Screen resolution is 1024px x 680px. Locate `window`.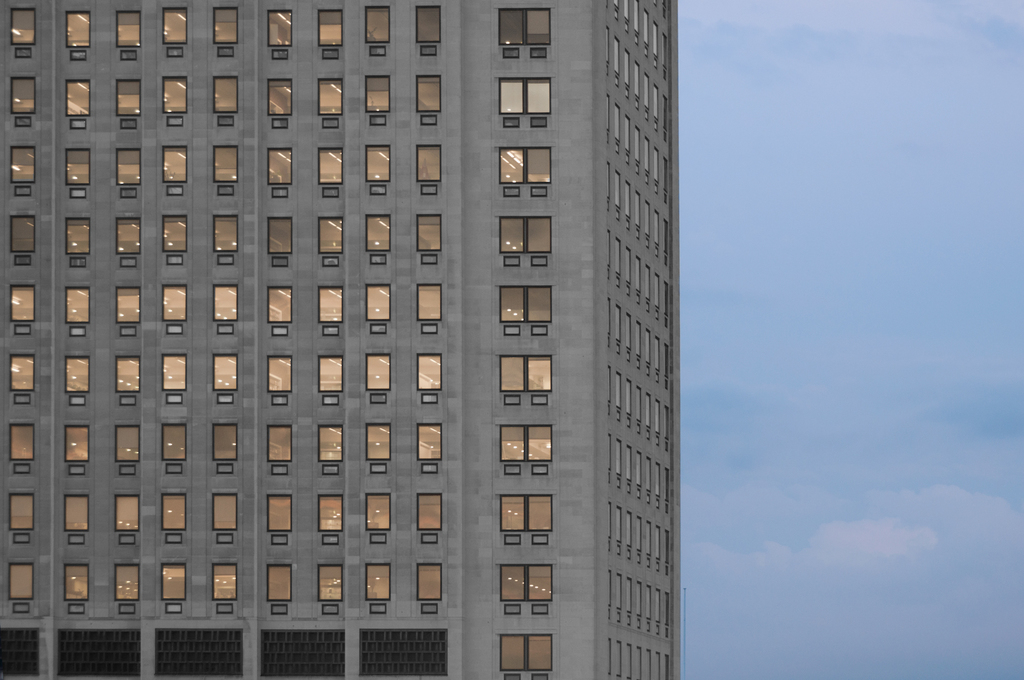
(left=414, top=71, right=440, bottom=124).
